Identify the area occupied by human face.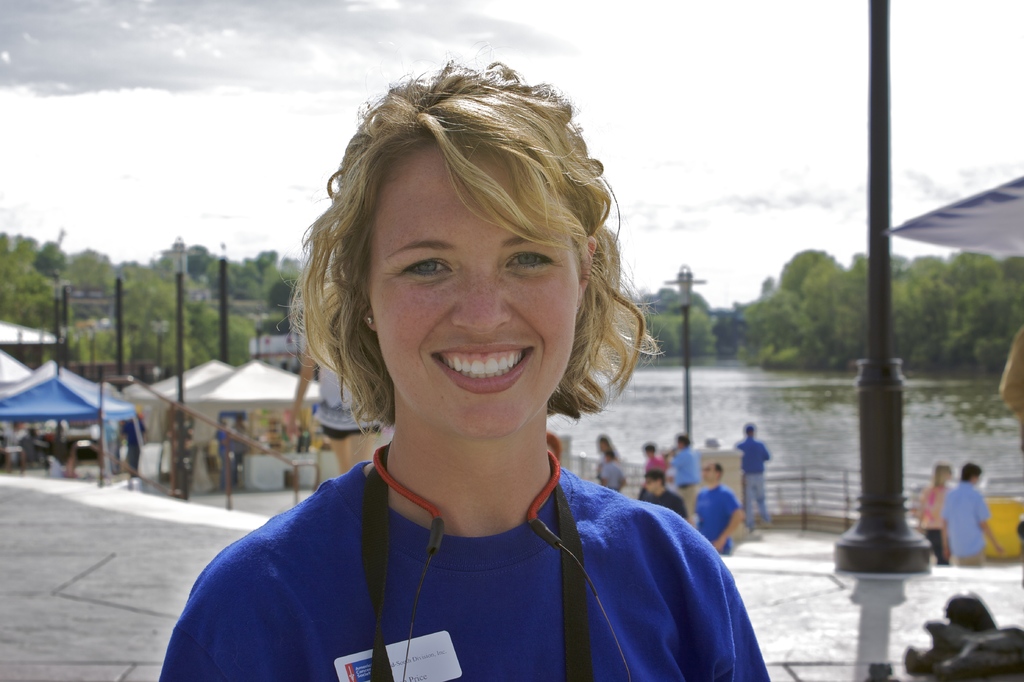
Area: {"left": 360, "top": 134, "right": 577, "bottom": 437}.
